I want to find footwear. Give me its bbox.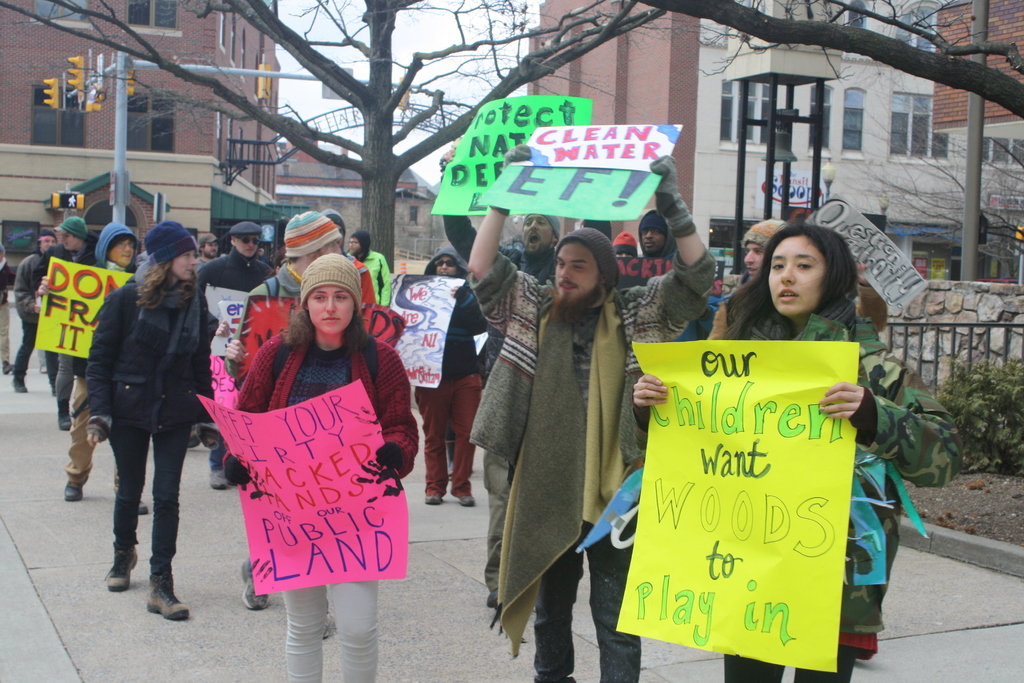
region(137, 500, 148, 514).
